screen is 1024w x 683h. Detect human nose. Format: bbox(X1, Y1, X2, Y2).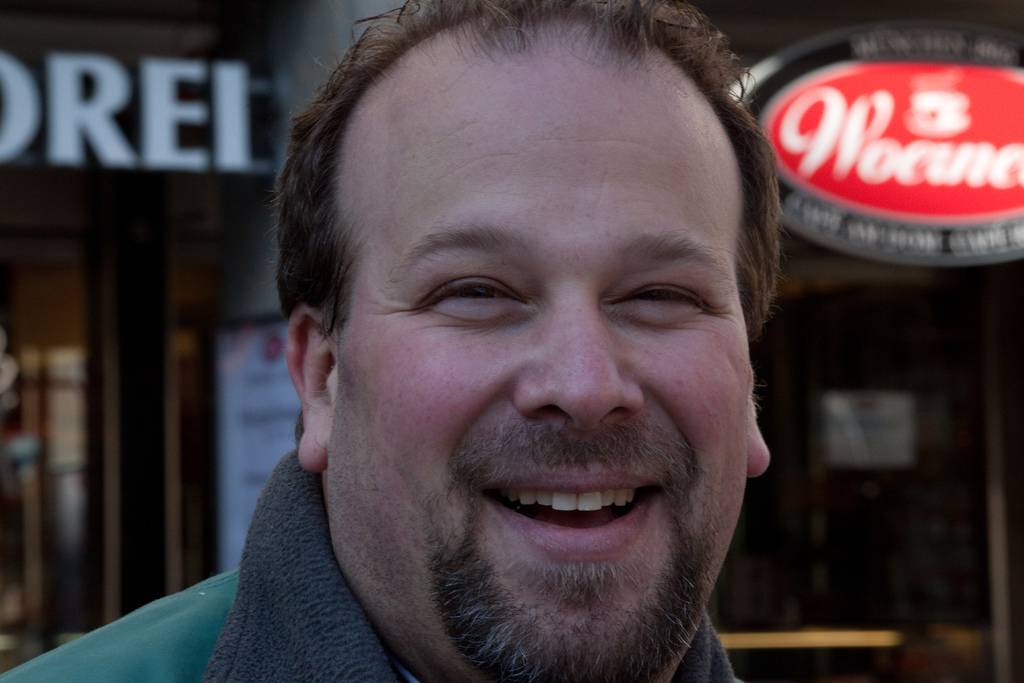
bbox(511, 306, 644, 436).
